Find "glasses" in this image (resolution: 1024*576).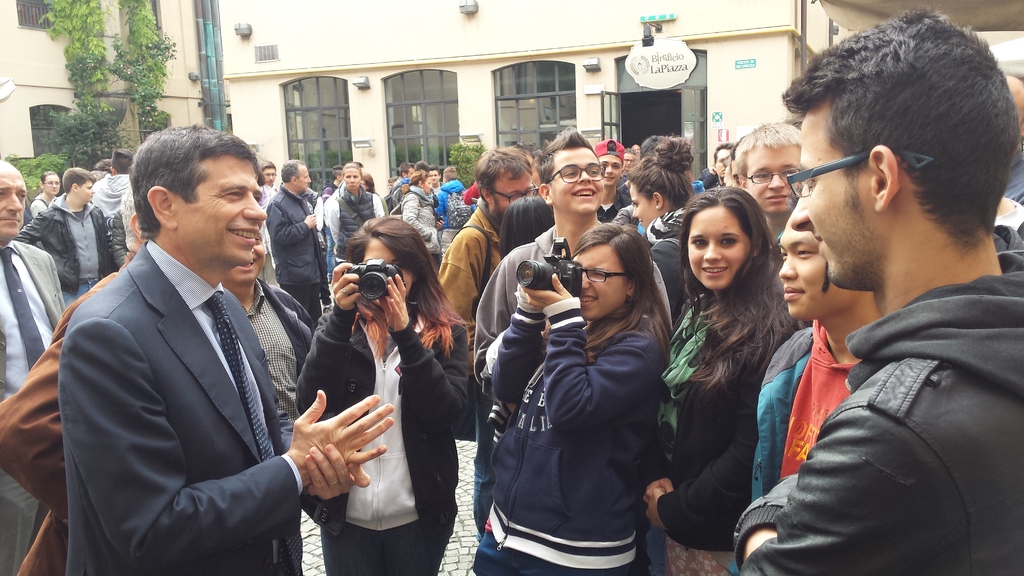
[746, 167, 803, 181].
